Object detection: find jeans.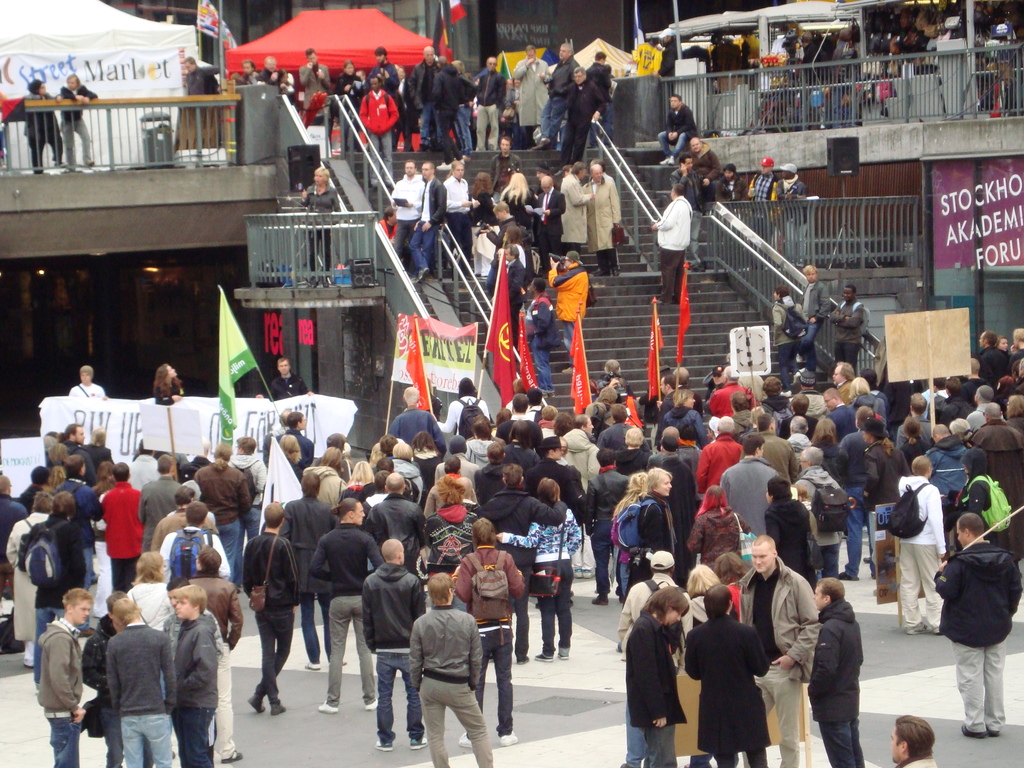
<box>532,557,573,653</box>.
